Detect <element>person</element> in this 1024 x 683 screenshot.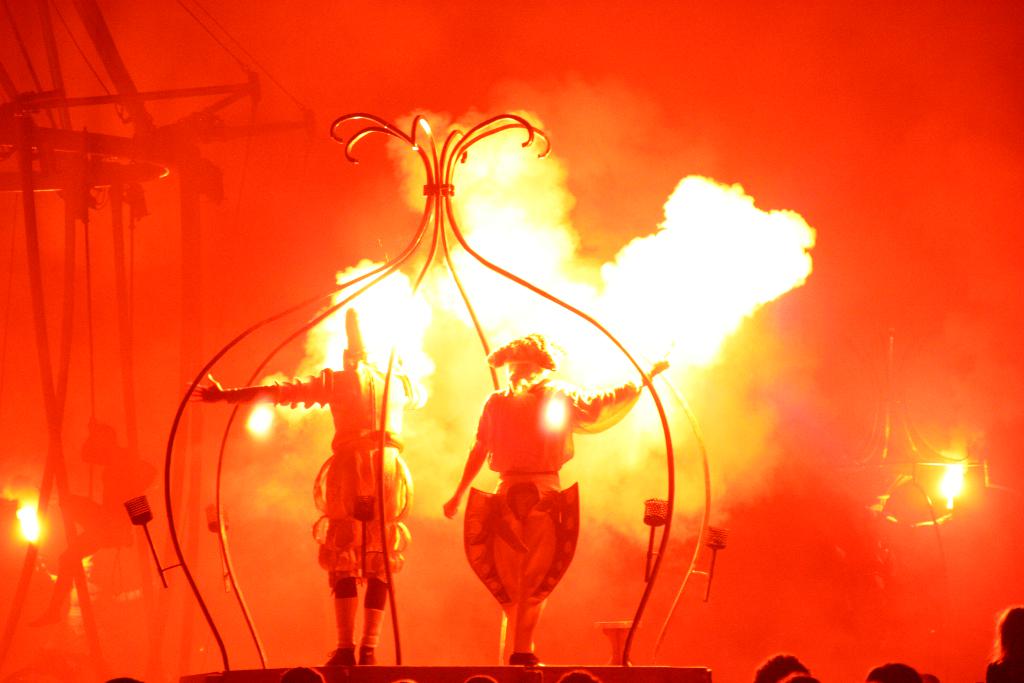
Detection: (left=190, top=304, right=433, bottom=663).
